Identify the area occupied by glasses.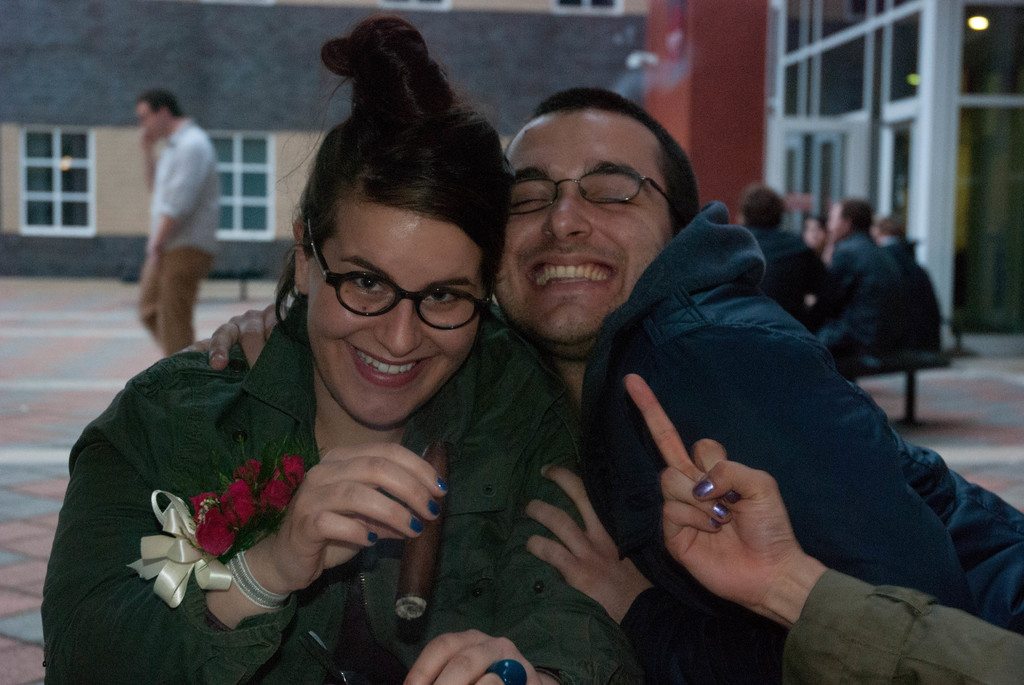
Area: 298:256:486:334.
